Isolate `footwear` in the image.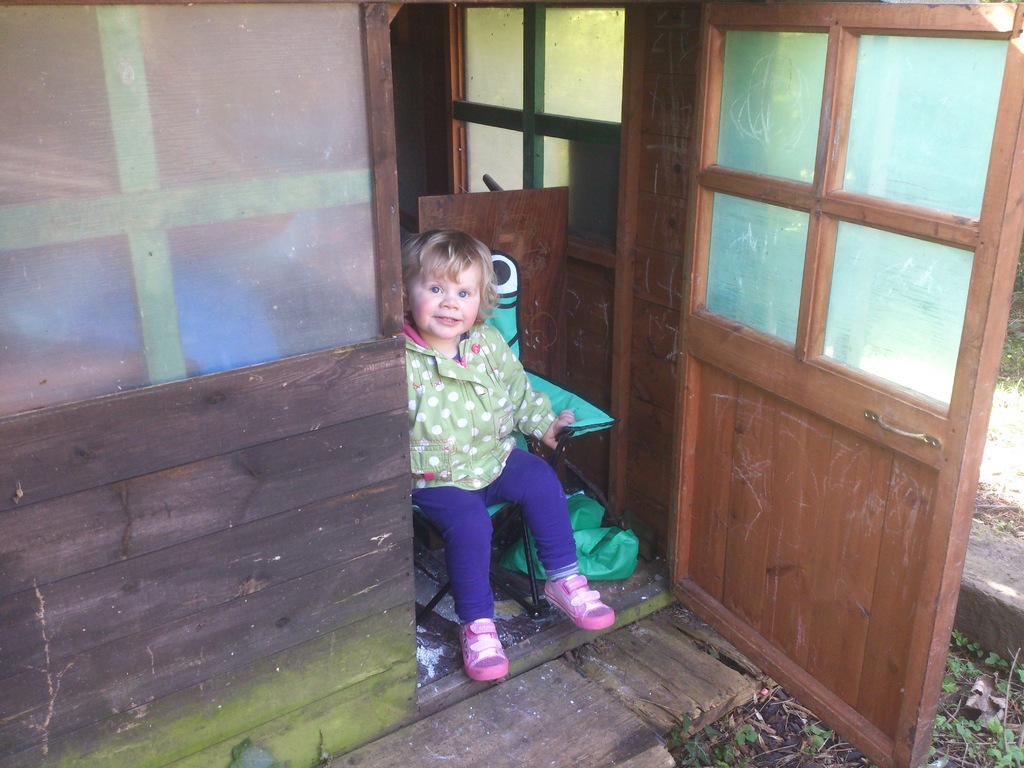
Isolated region: [459,616,521,685].
